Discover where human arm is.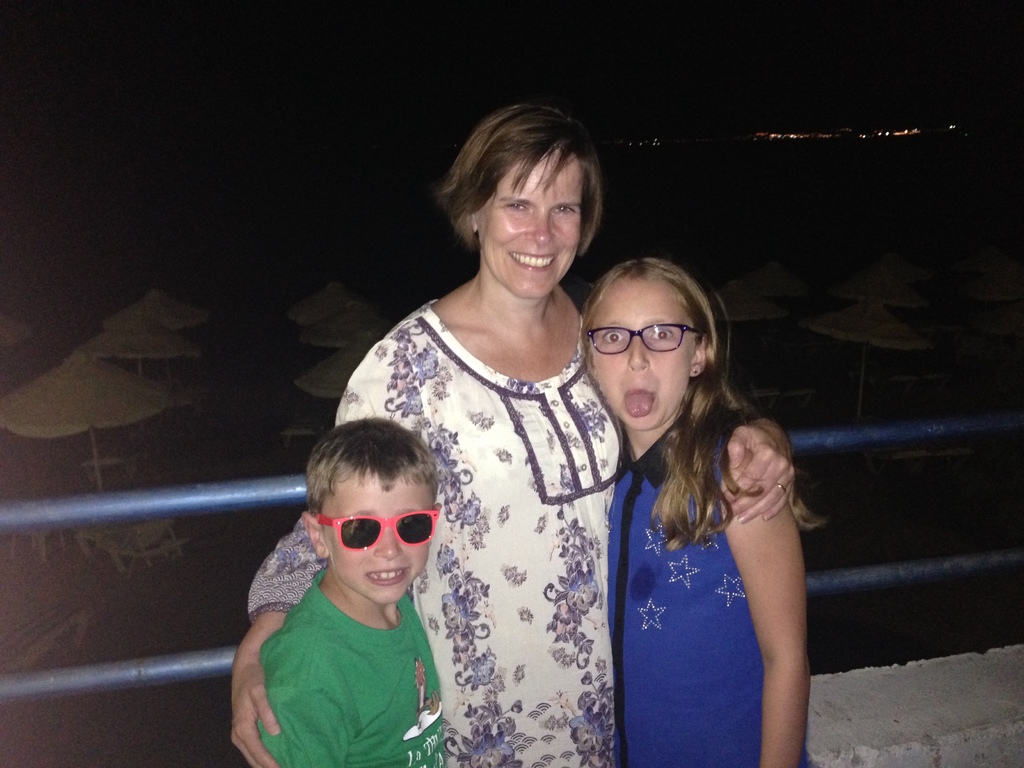
Discovered at (247, 680, 344, 767).
